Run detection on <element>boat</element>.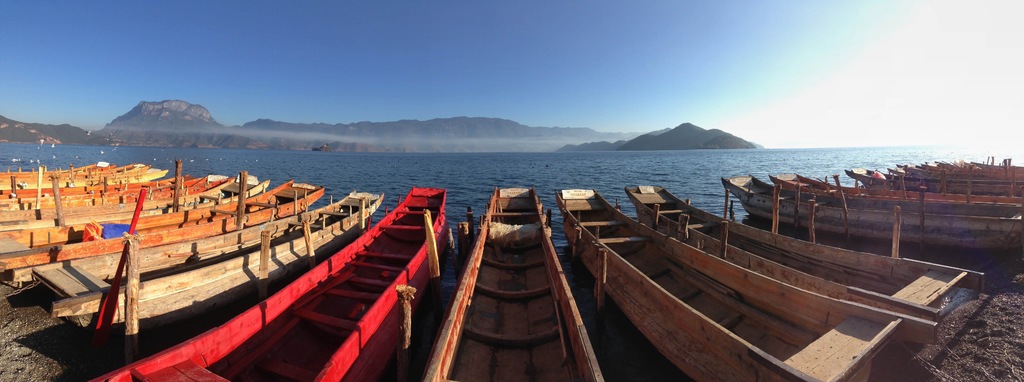
Result: (x1=854, y1=164, x2=1023, y2=205).
